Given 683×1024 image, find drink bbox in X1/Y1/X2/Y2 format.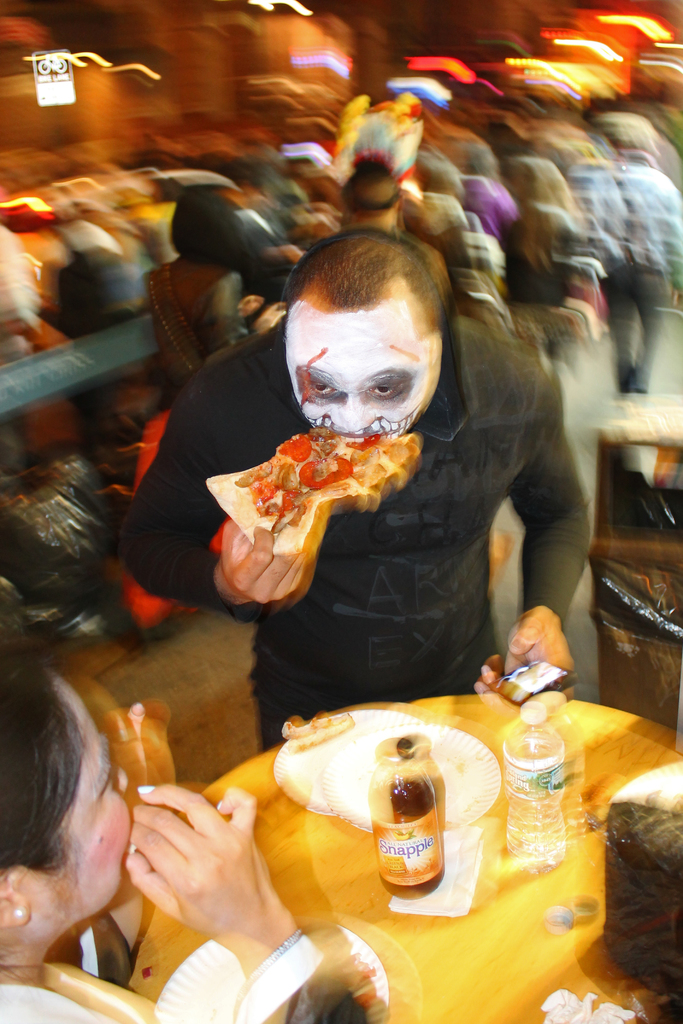
504/702/568/874.
